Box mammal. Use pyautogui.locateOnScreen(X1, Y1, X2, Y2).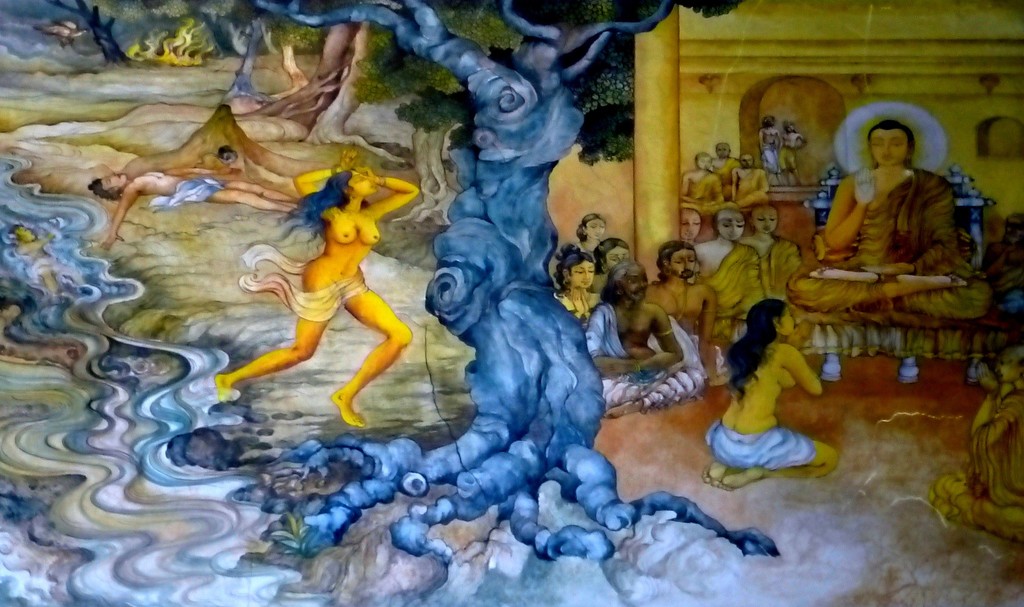
pyautogui.locateOnScreen(761, 117, 779, 185).
